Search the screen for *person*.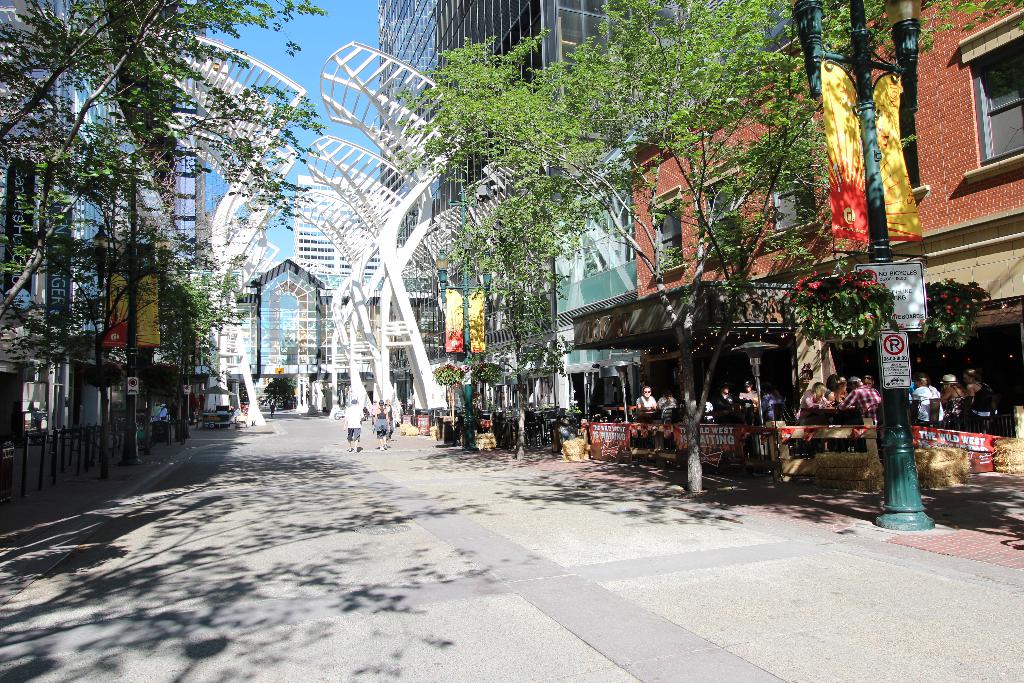
Found at [939, 374, 968, 420].
